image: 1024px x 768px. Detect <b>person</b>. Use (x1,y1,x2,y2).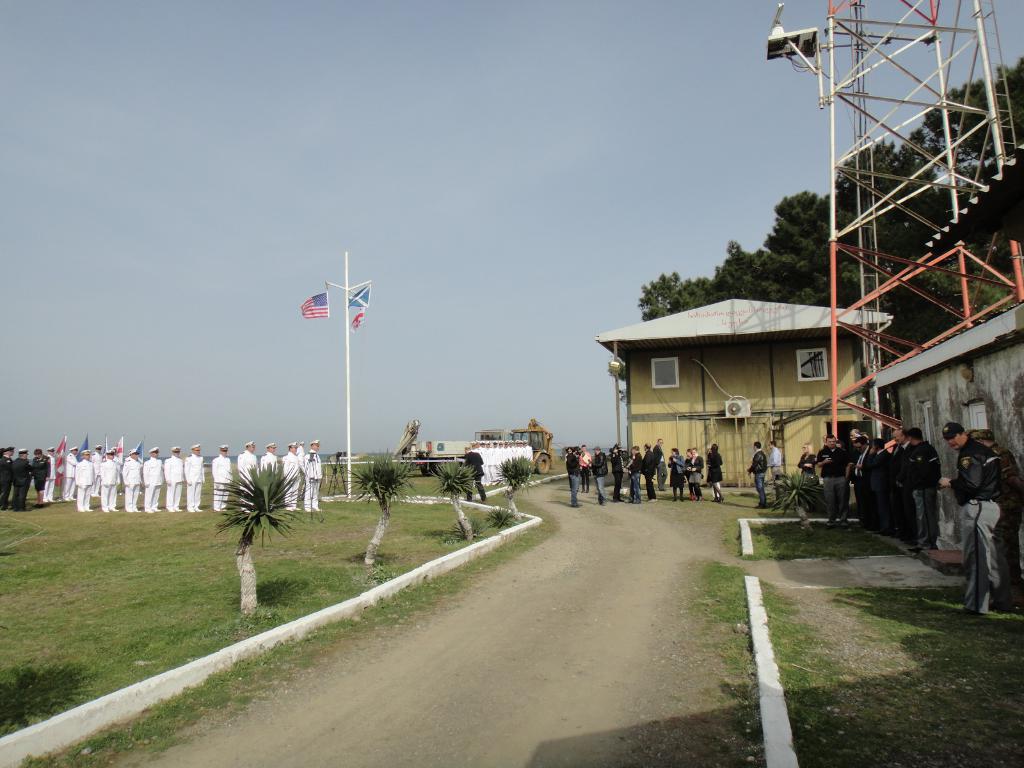
(570,438,706,509).
